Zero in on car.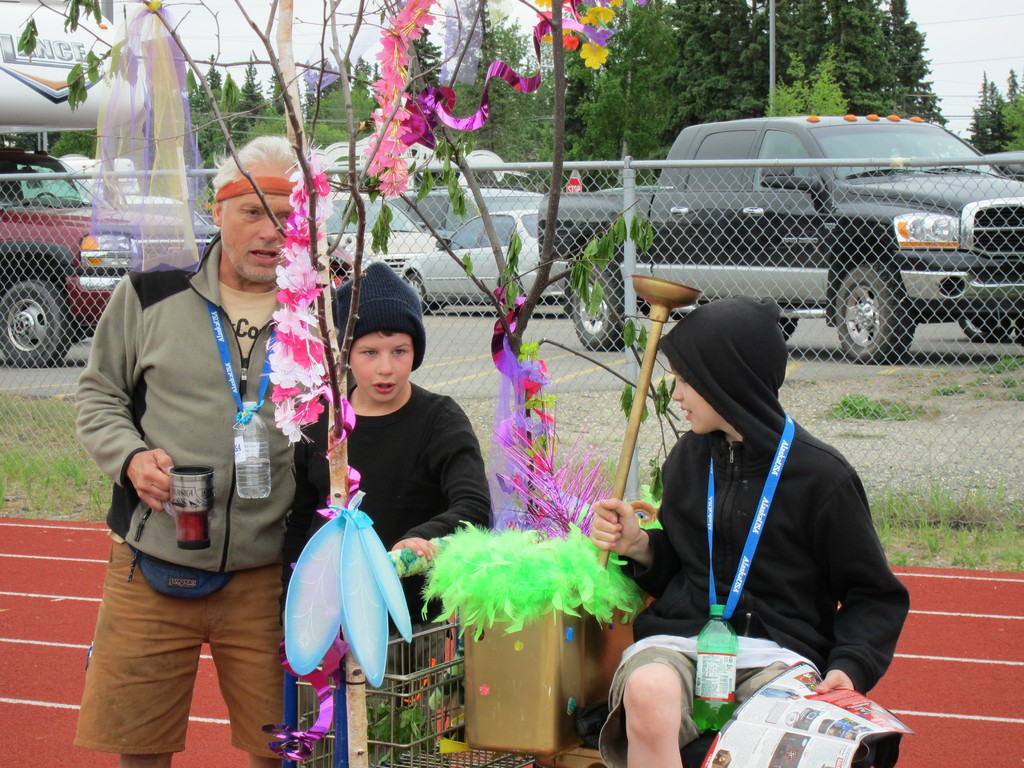
Zeroed in: x1=323, y1=188, x2=433, y2=267.
